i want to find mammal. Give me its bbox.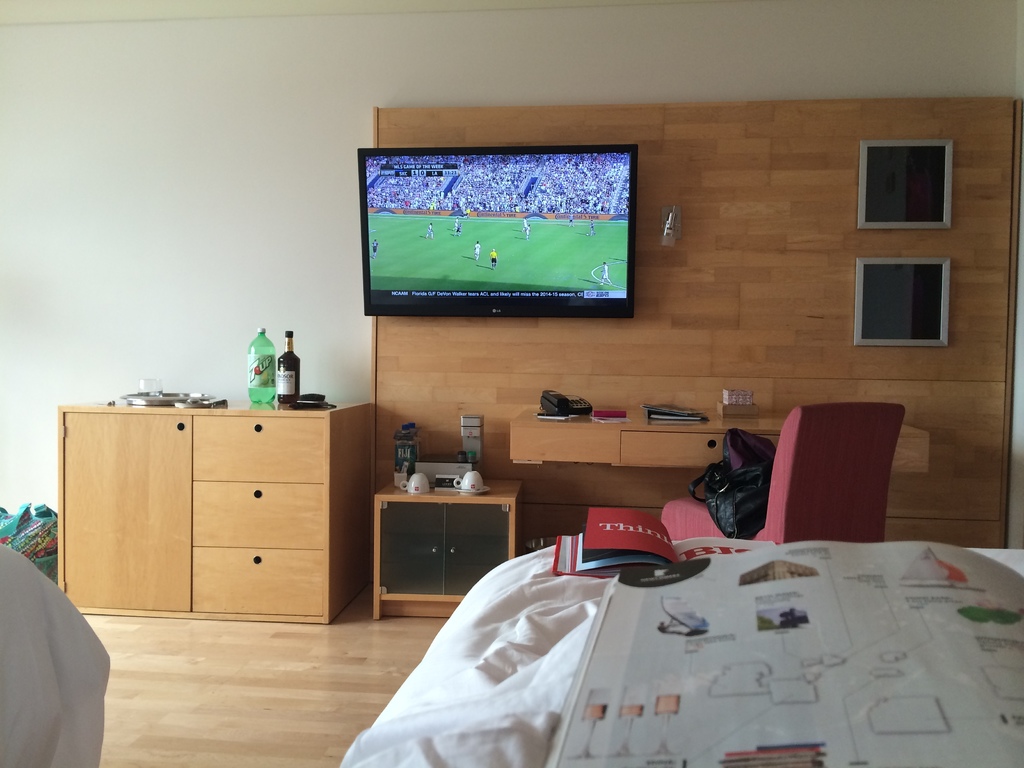
bbox(518, 216, 531, 234).
